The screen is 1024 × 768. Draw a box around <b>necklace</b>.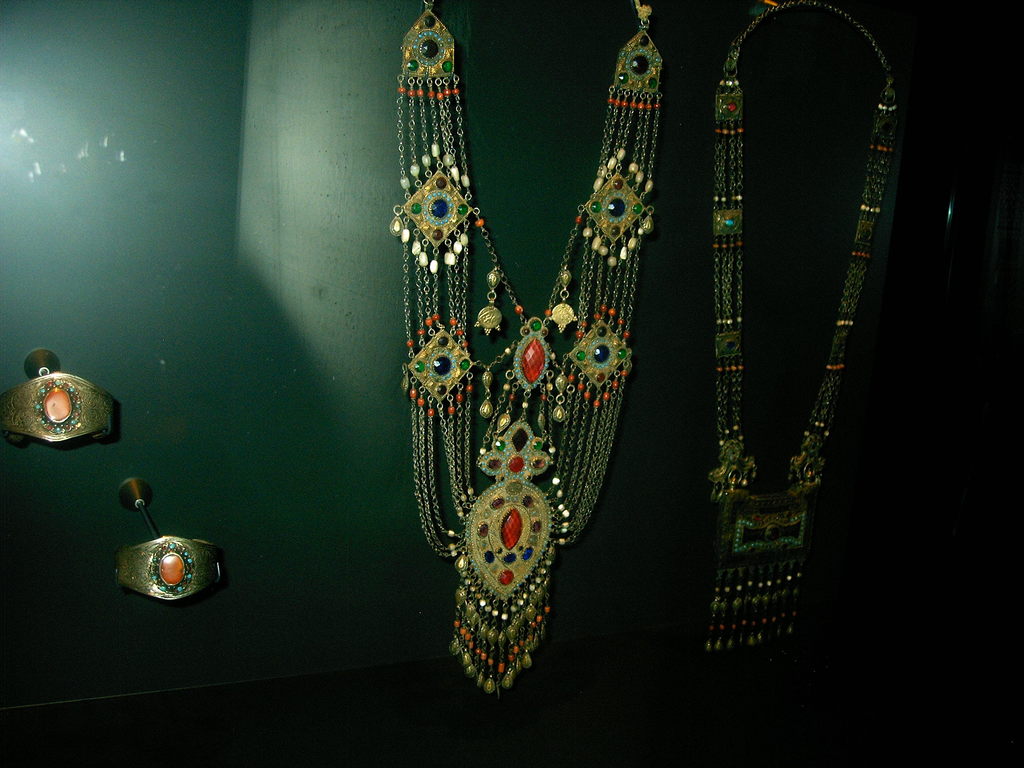
[left=707, top=0, right=898, bottom=650].
